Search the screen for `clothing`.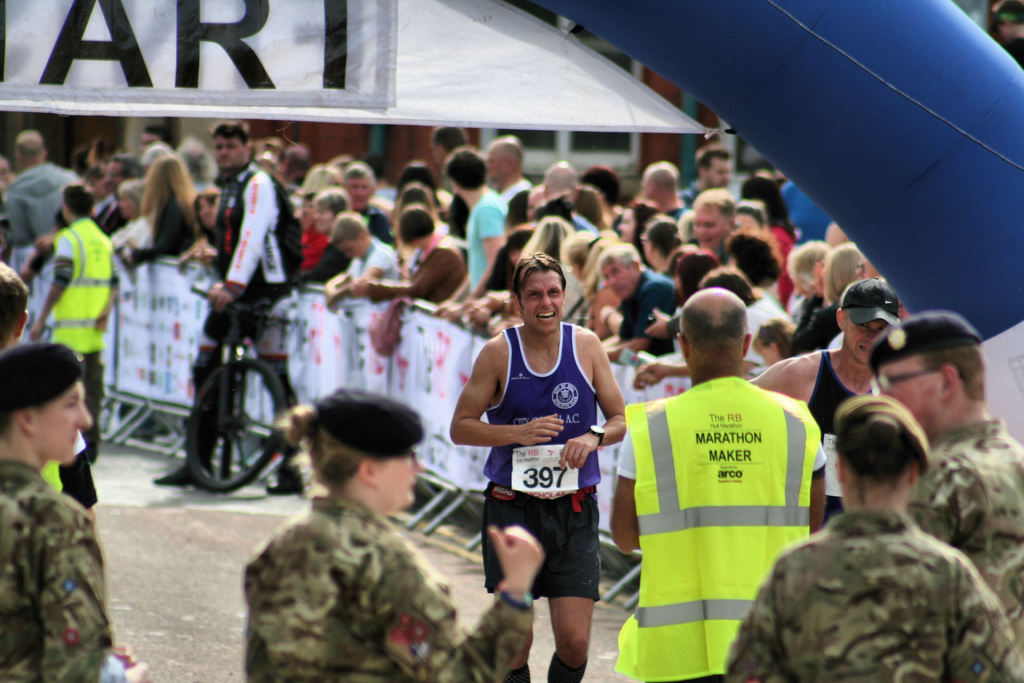
Found at 379/230/465/314.
